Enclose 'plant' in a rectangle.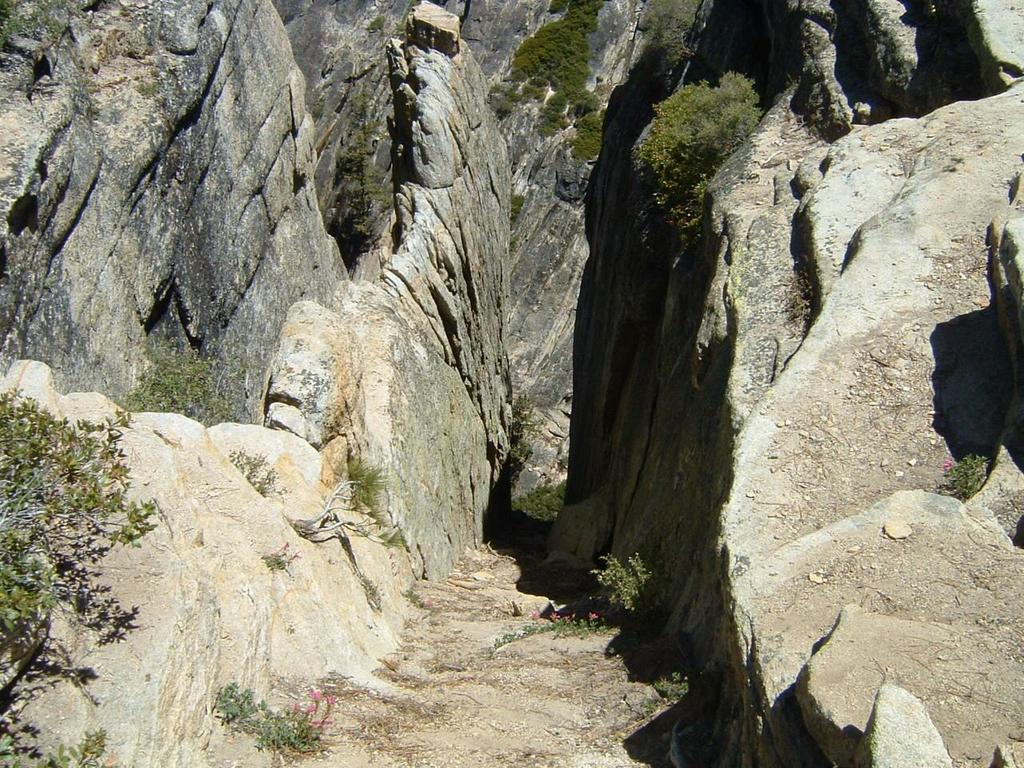
left=402, top=587, right=435, bottom=611.
